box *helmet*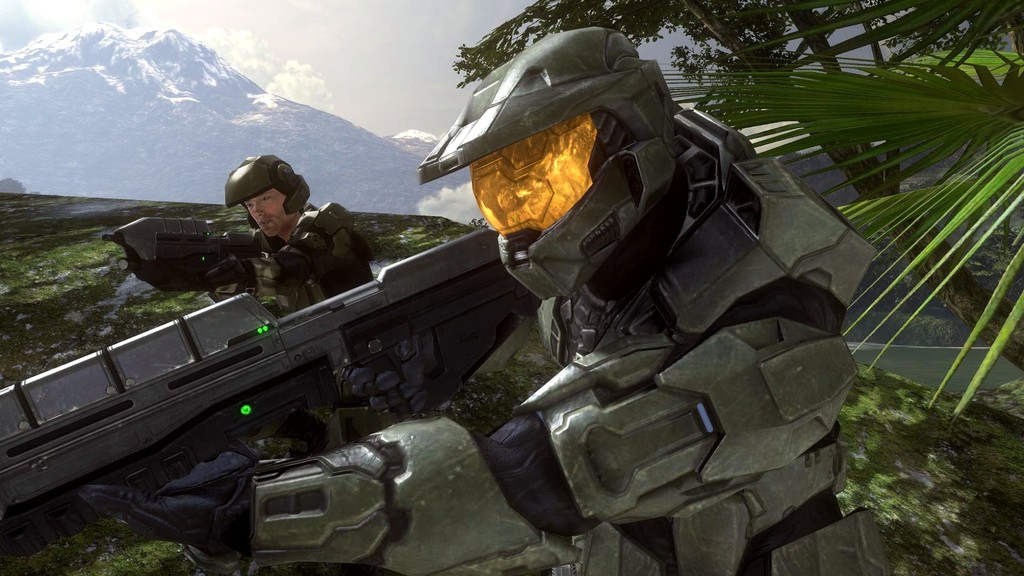
(left=406, top=27, right=701, bottom=303)
